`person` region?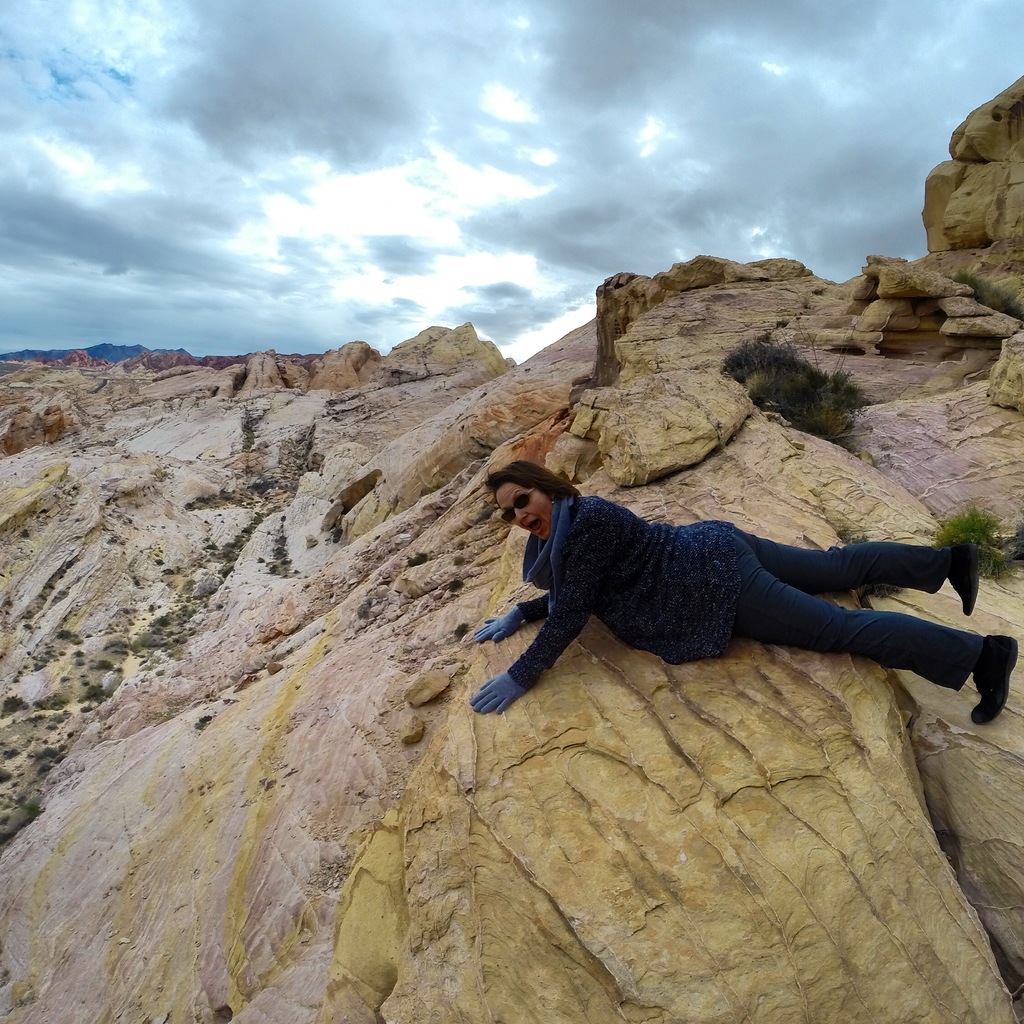
bbox=[469, 458, 1018, 727]
